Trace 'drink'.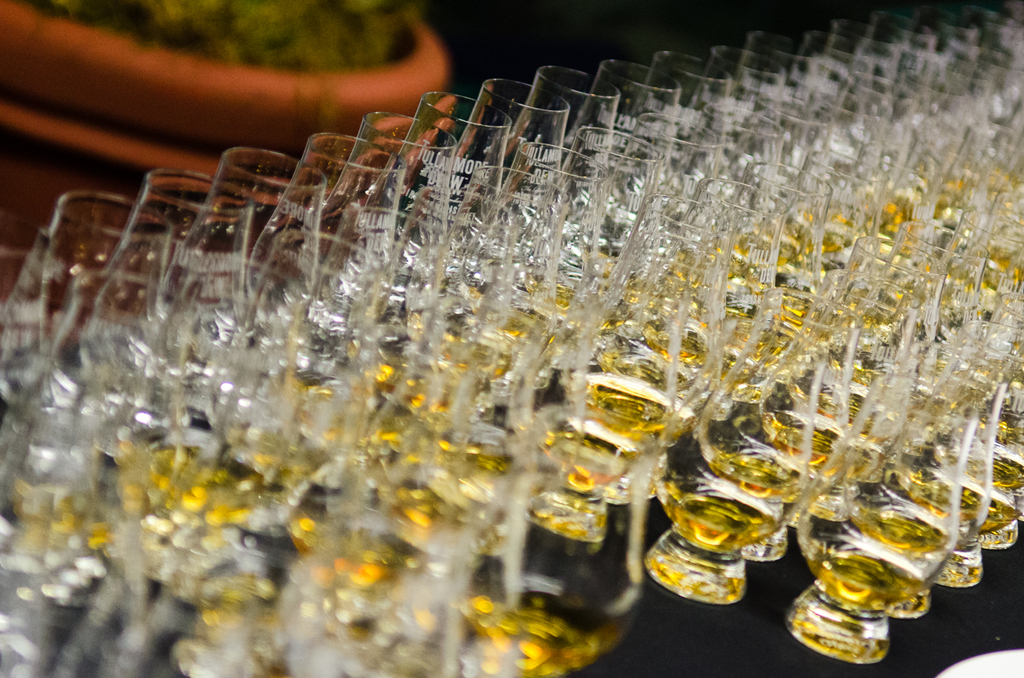
Traced to pyautogui.locateOnScreen(665, 485, 770, 556).
